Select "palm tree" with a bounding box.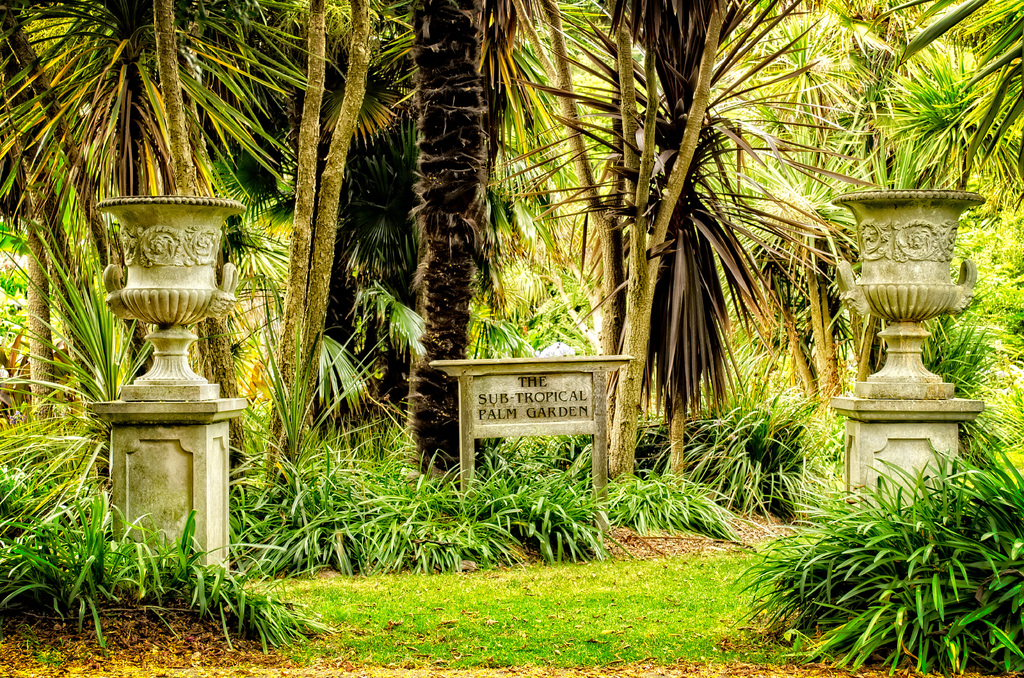
(500, 6, 591, 157).
